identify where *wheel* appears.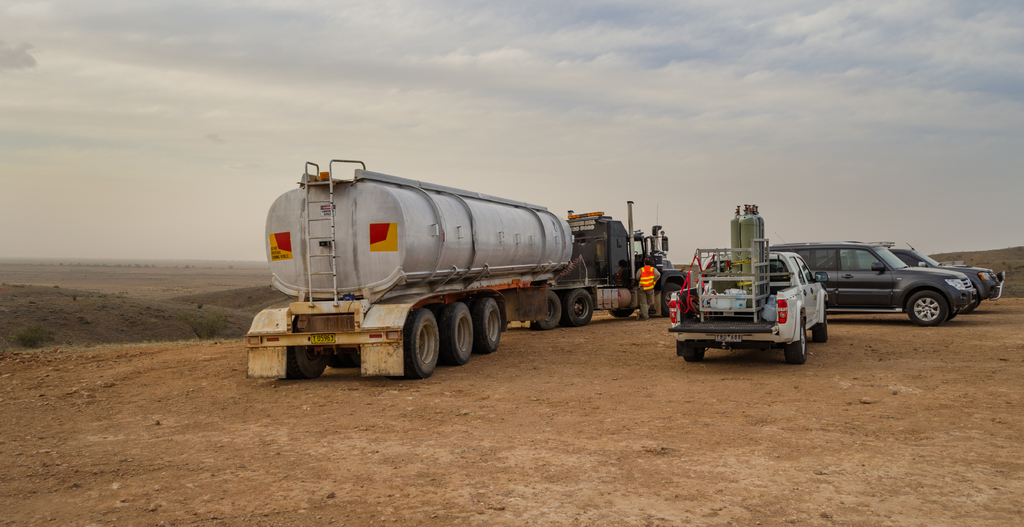
Appears at bbox=[439, 301, 472, 367].
